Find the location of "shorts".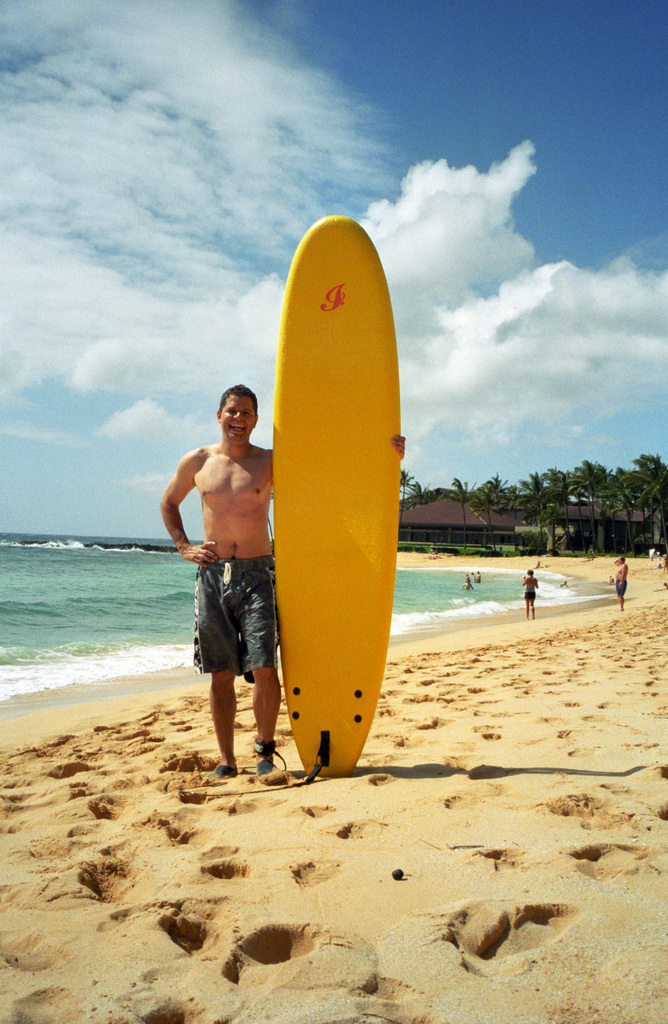
Location: [519,588,536,604].
